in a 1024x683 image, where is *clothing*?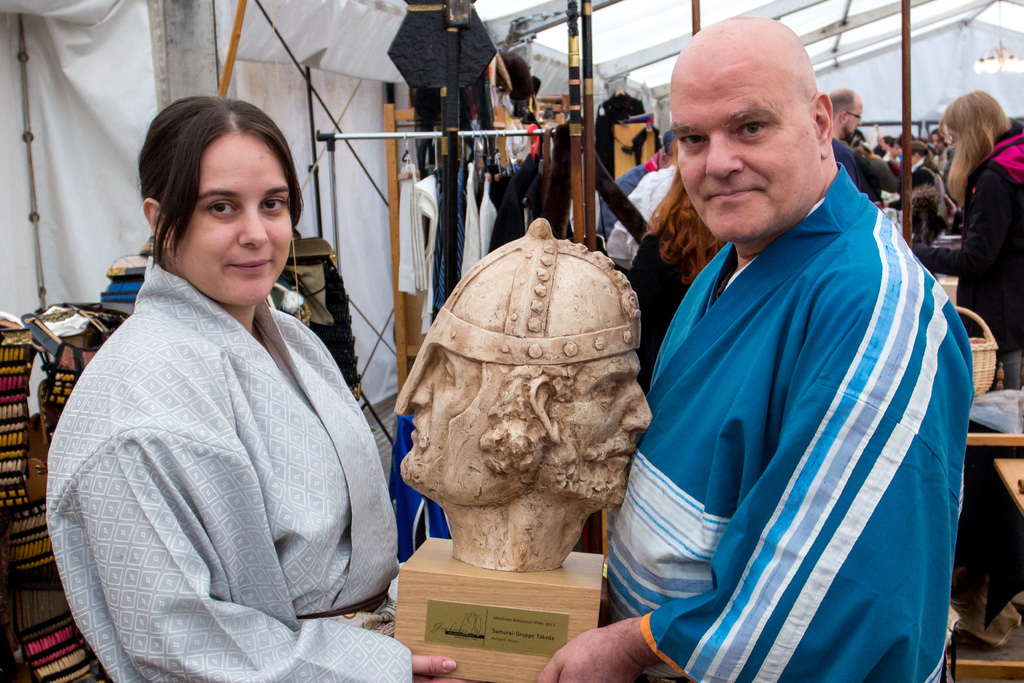
<region>43, 253, 410, 682</region>.
